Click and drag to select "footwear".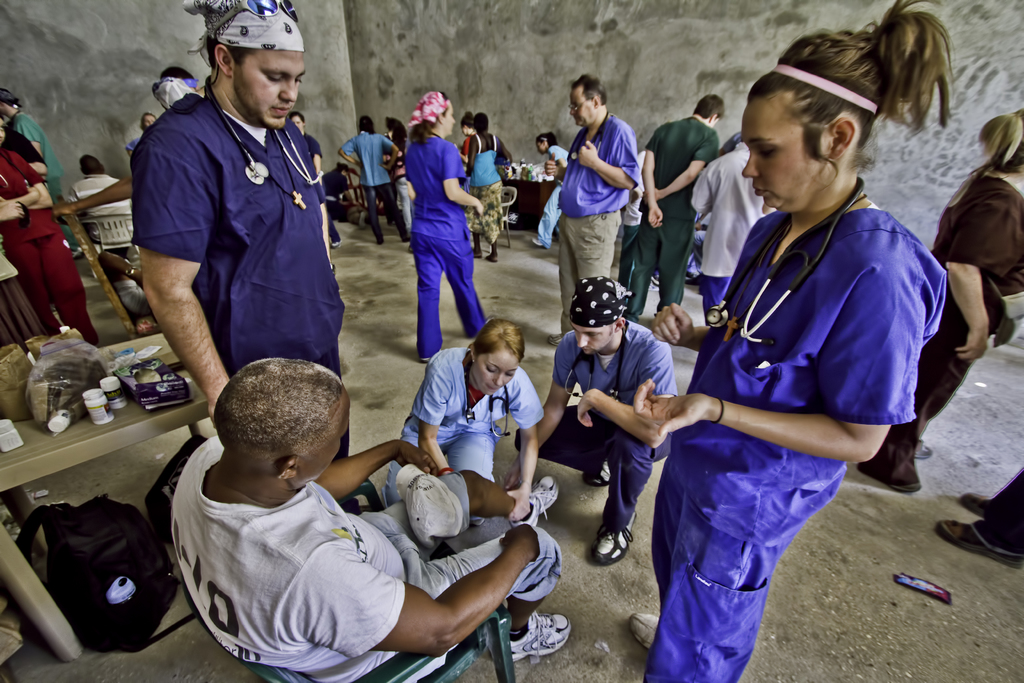
Selection: box=[584, 464, 617, 497].
